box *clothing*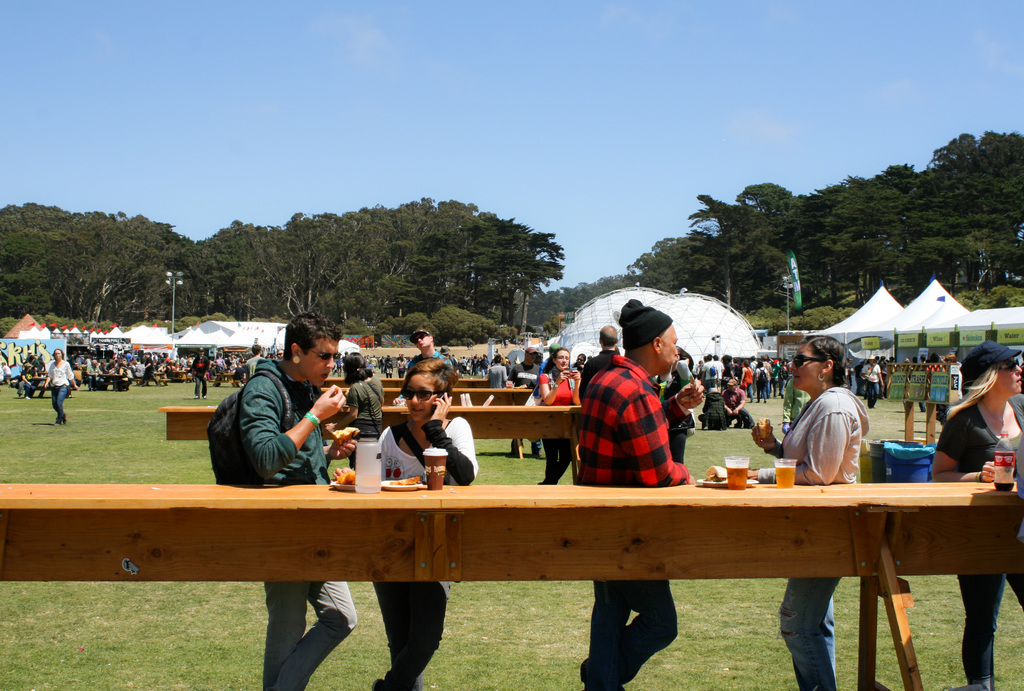
bbox(588, 580, 678, 687)
